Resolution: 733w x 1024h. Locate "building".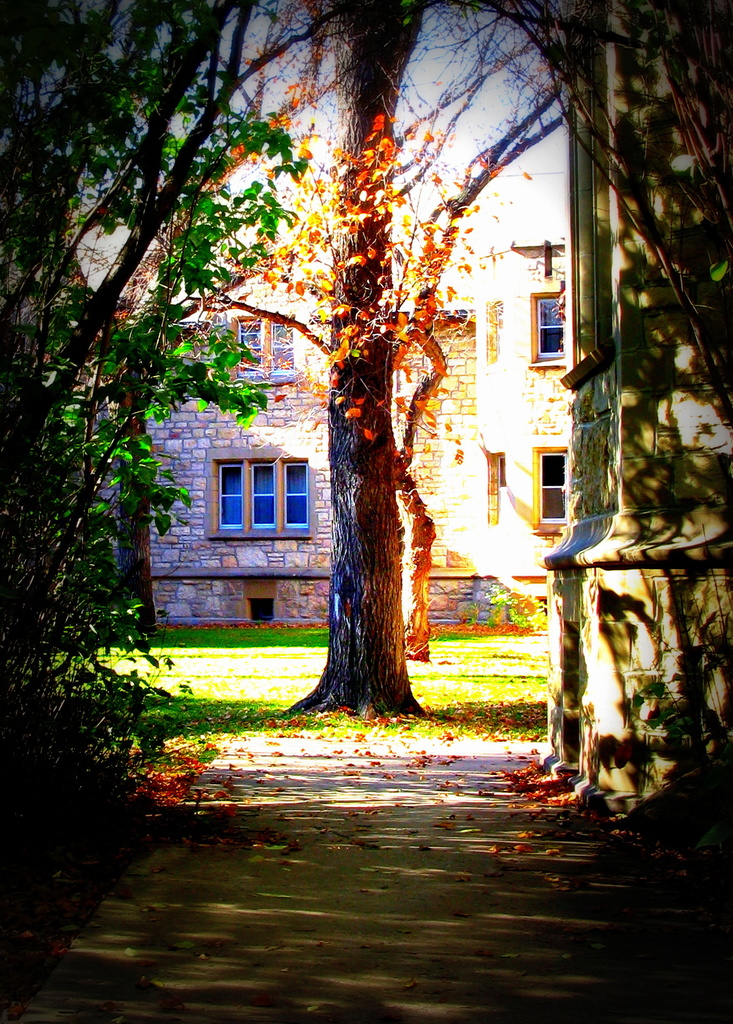
<box>65,150,567,624</box>.
